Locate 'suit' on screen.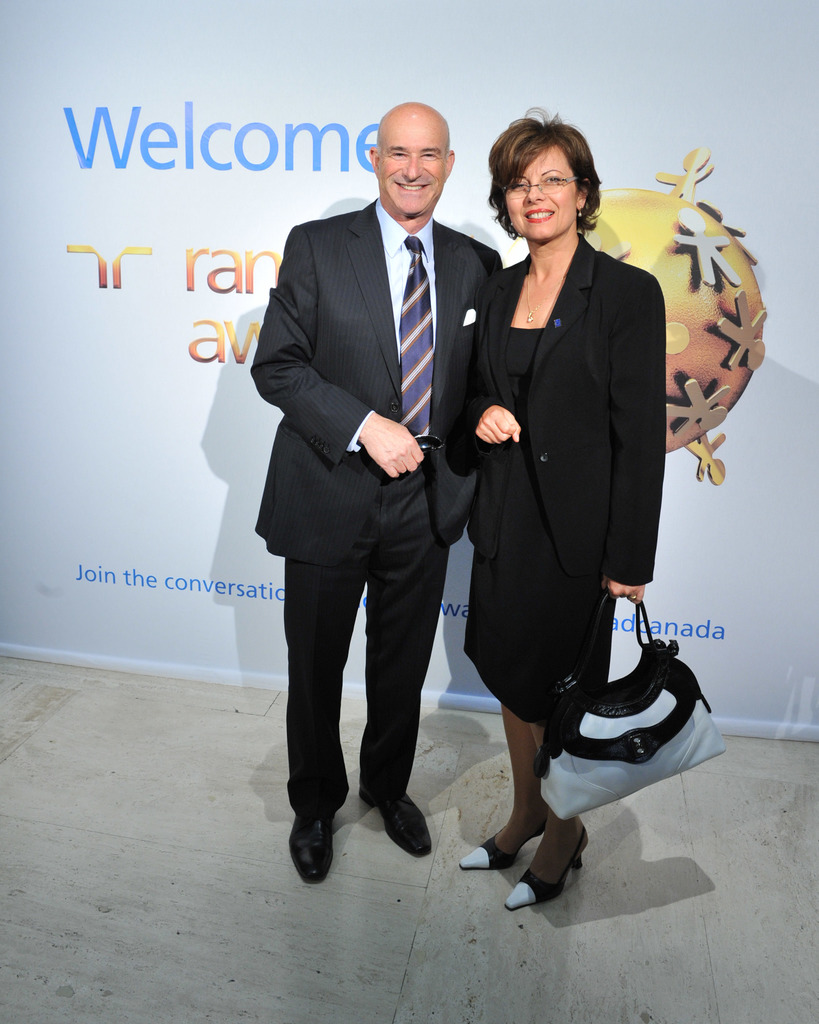
On screen at bbox=(251, 193, 500, 819).
